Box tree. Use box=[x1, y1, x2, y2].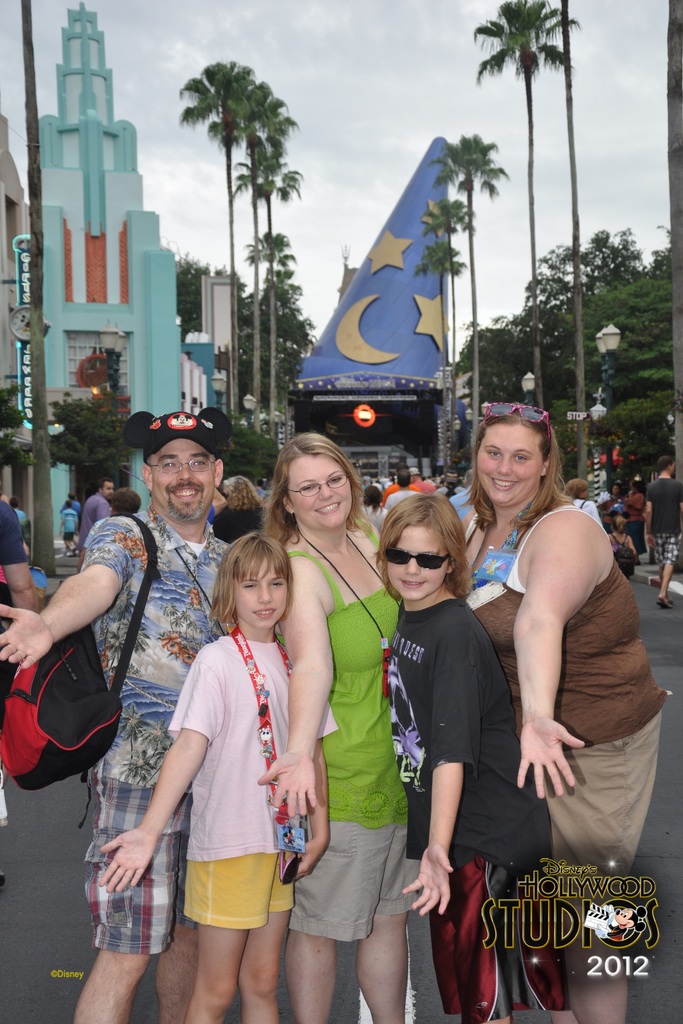
box=[467, 0, 582, 476].
